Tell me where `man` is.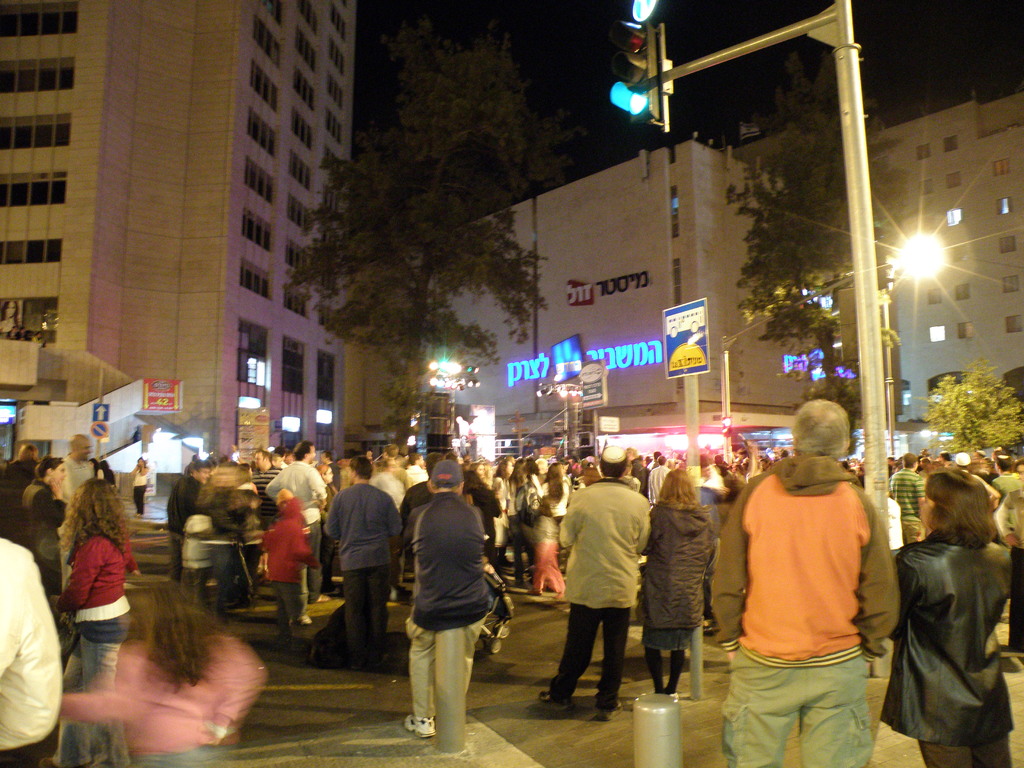
`man` is at region(15, 457, 78, 540).
